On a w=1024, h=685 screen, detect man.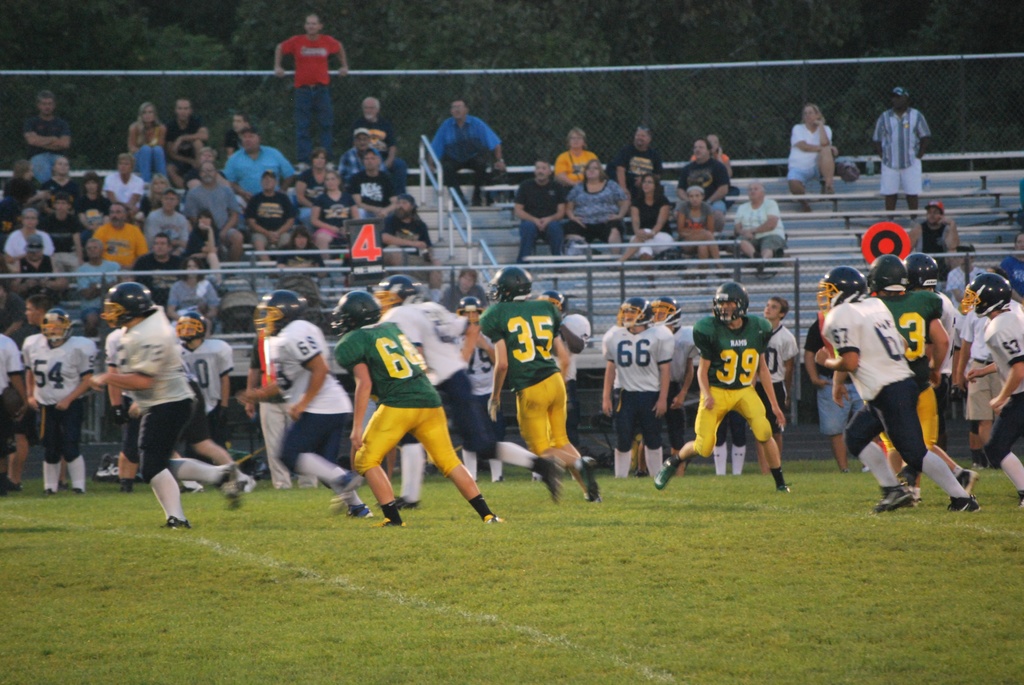
Rect(908, 201, 956, 274).
